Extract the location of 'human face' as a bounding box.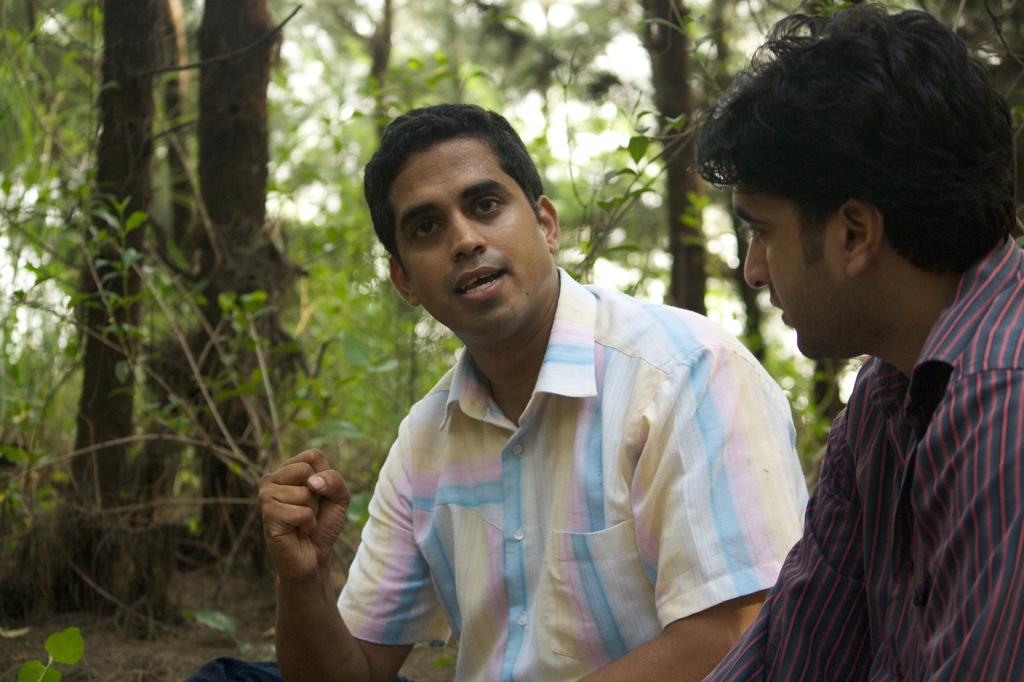
bbox=[385, 137, 556, 335].
